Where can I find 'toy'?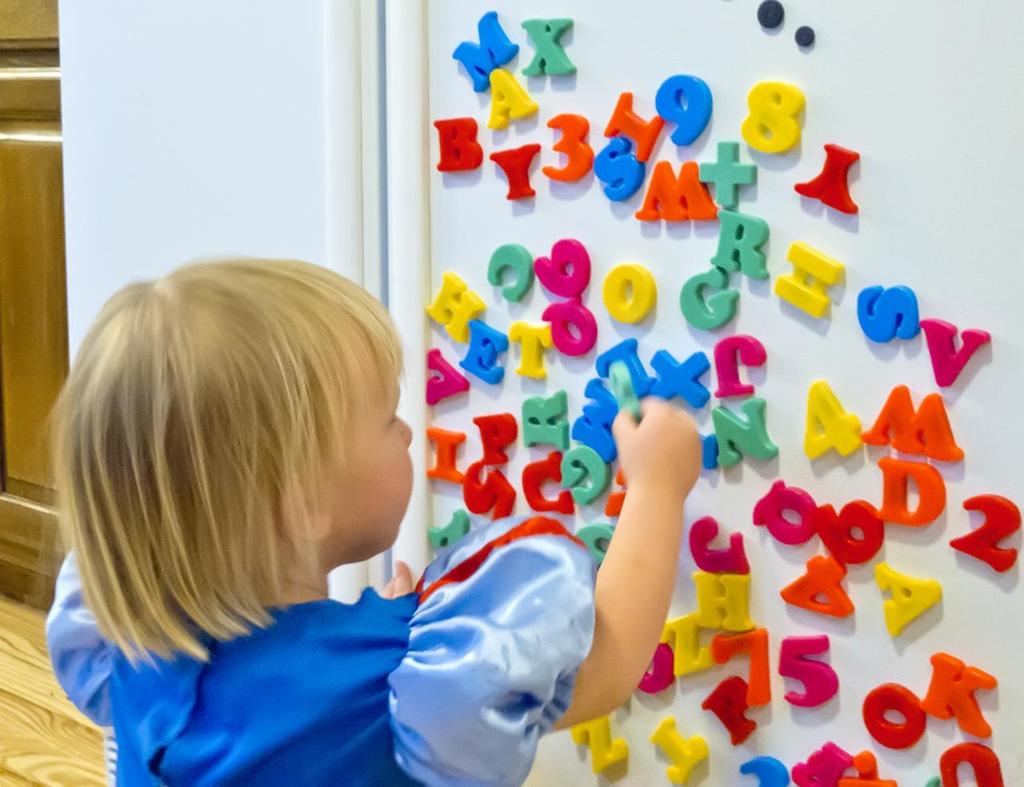
You can find it at x1=695 y1=430 x2=723 y2=477.
